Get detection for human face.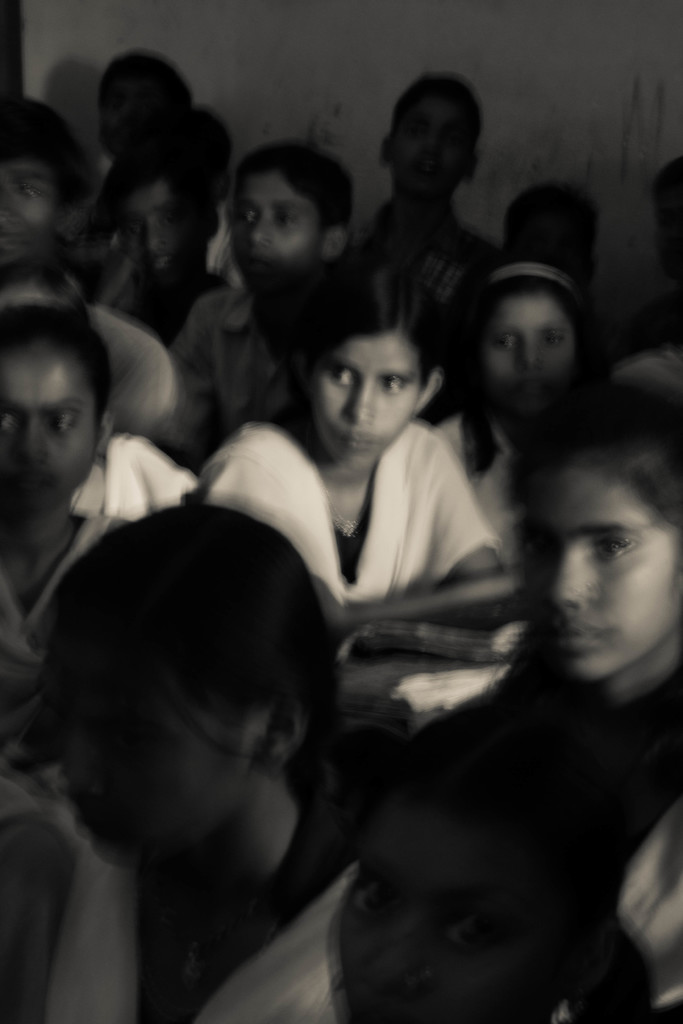
Detection: Rect(304, 328, 424, 467).
